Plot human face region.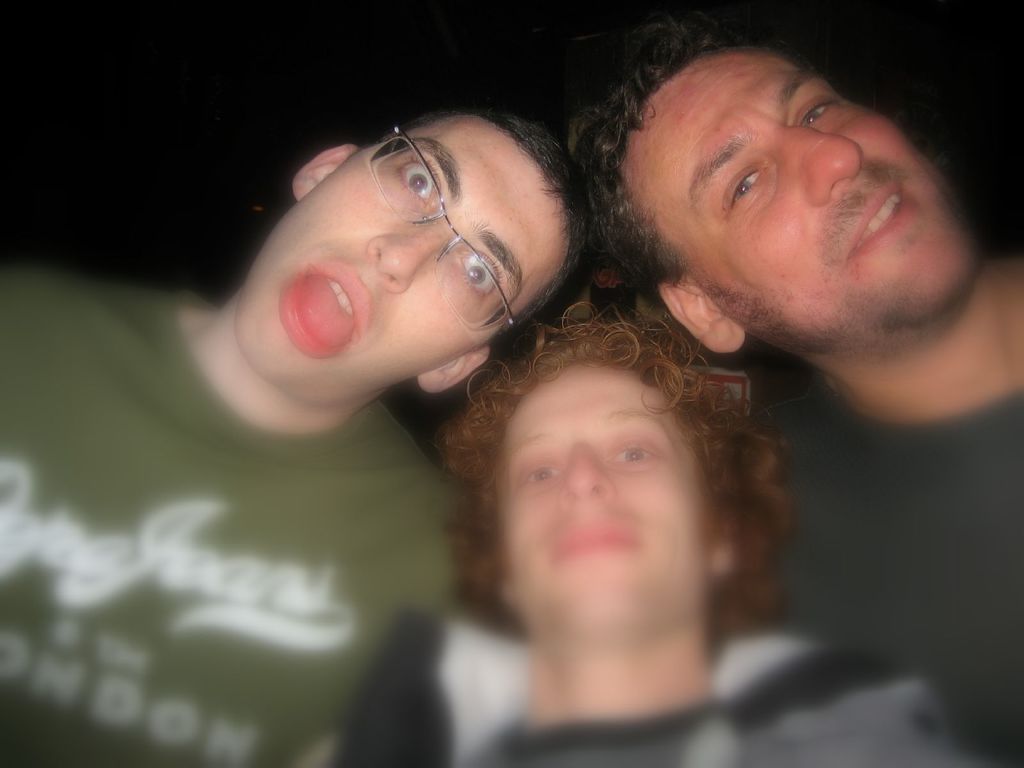
Plotted at select_region(236, 115, 569, 406).
